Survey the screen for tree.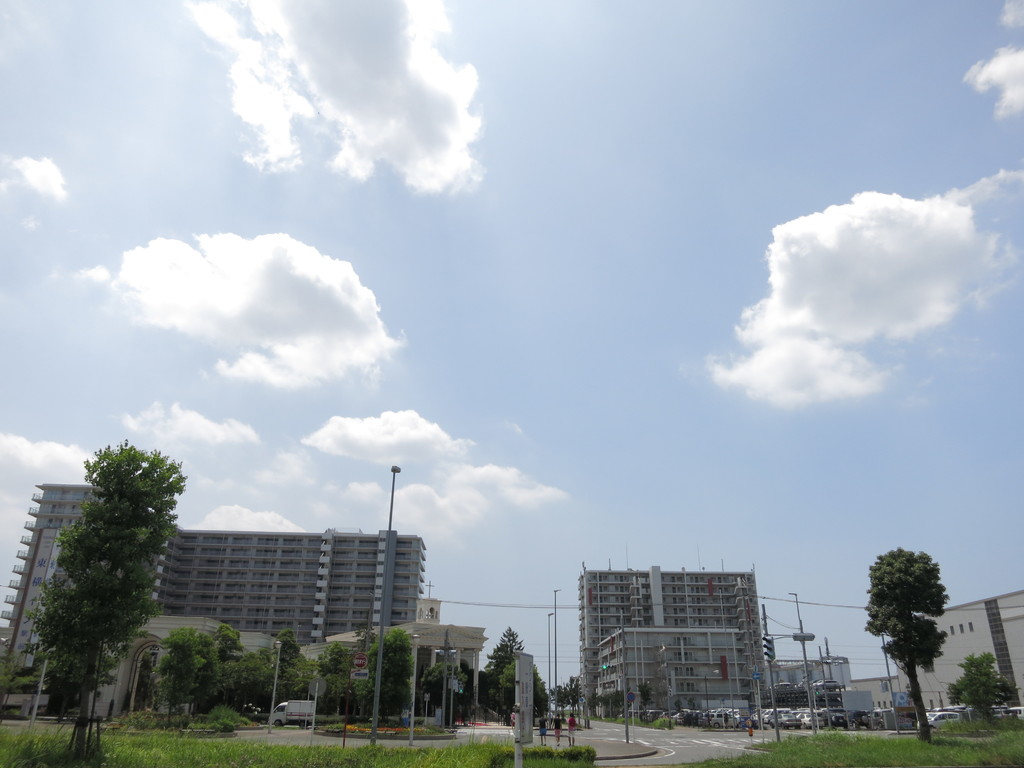
Survey found: left=360, top=627, right=406, bottom=717.
